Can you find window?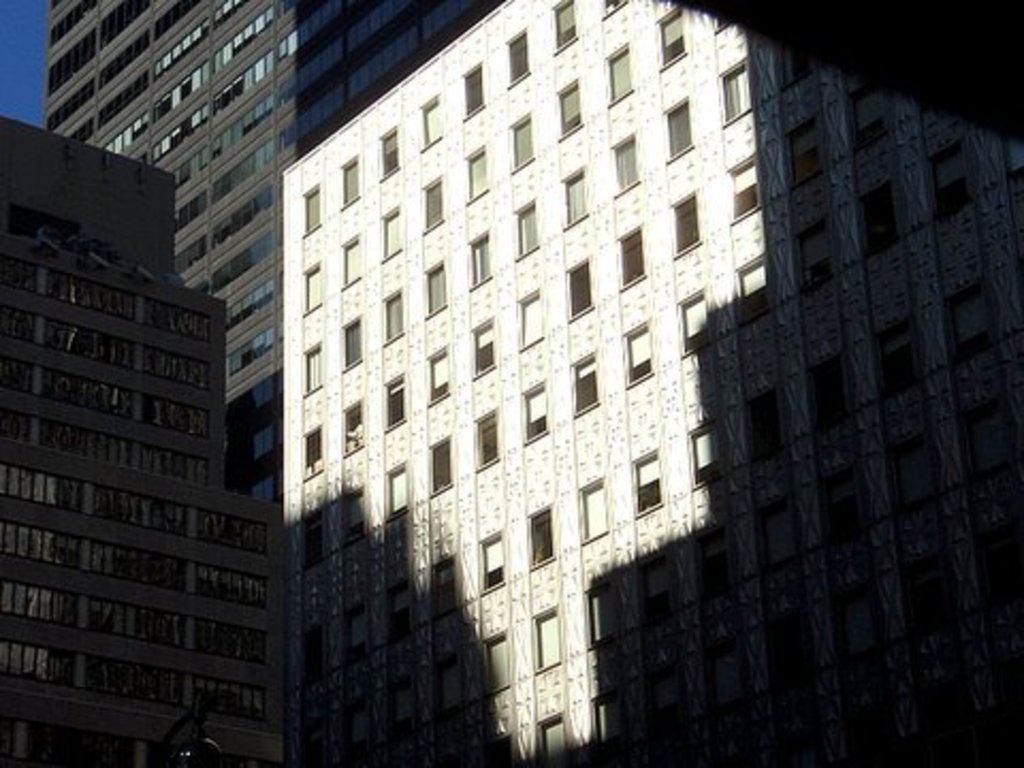
Yes, bounding box: 521/380/550/446.
